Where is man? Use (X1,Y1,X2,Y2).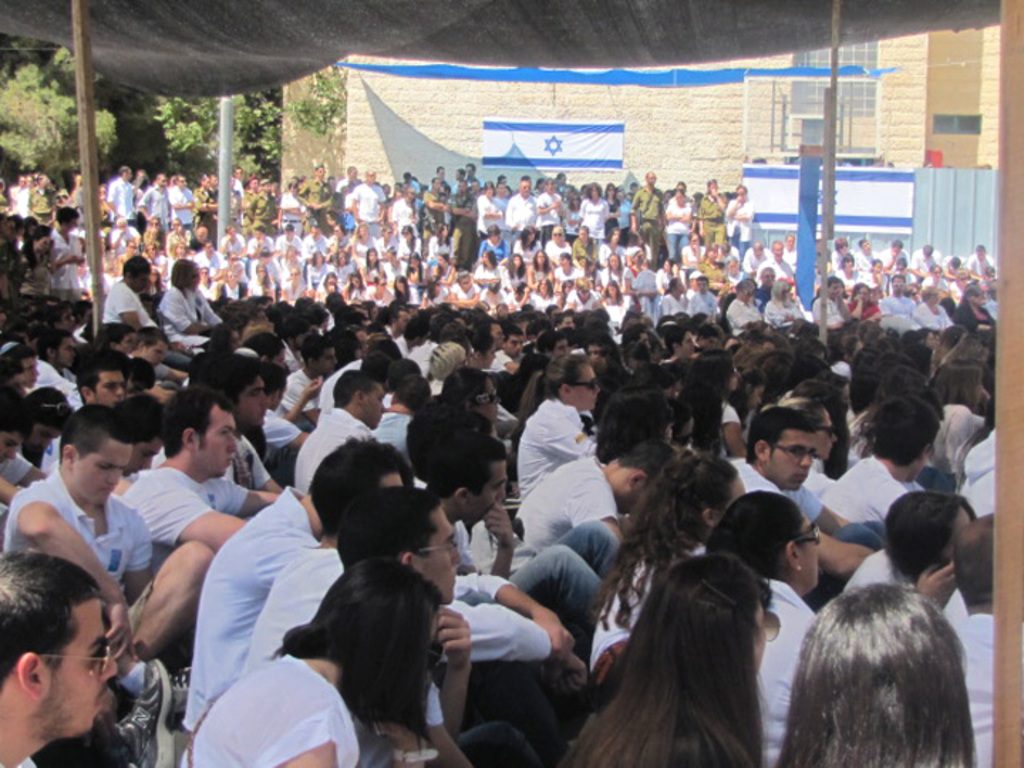
(725,405,885,616).
